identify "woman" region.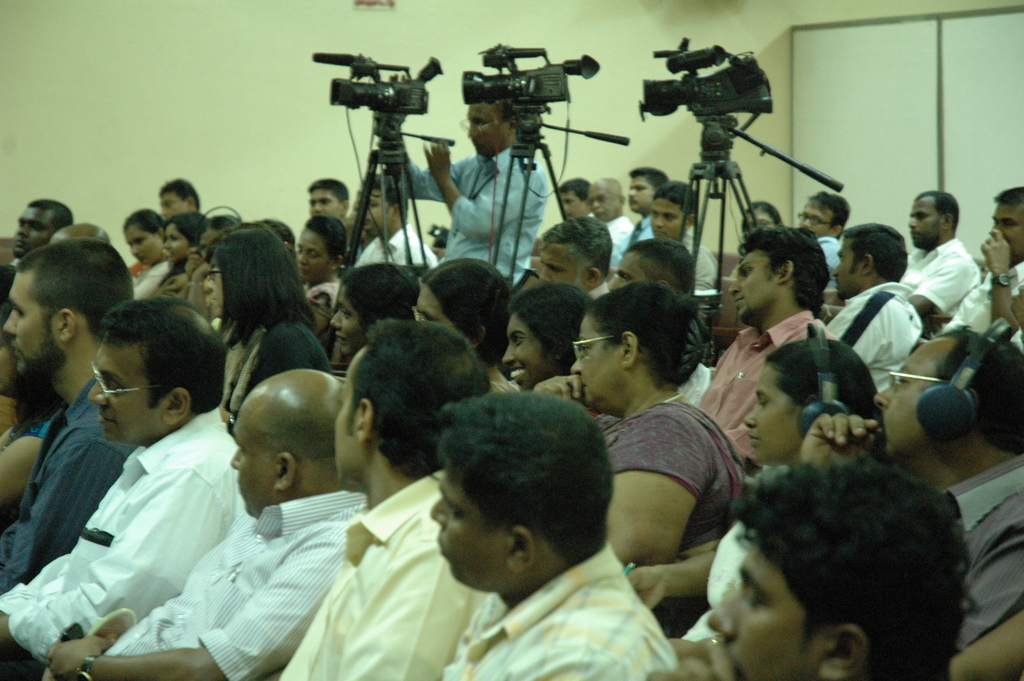
Region: 413 258 529 391.
